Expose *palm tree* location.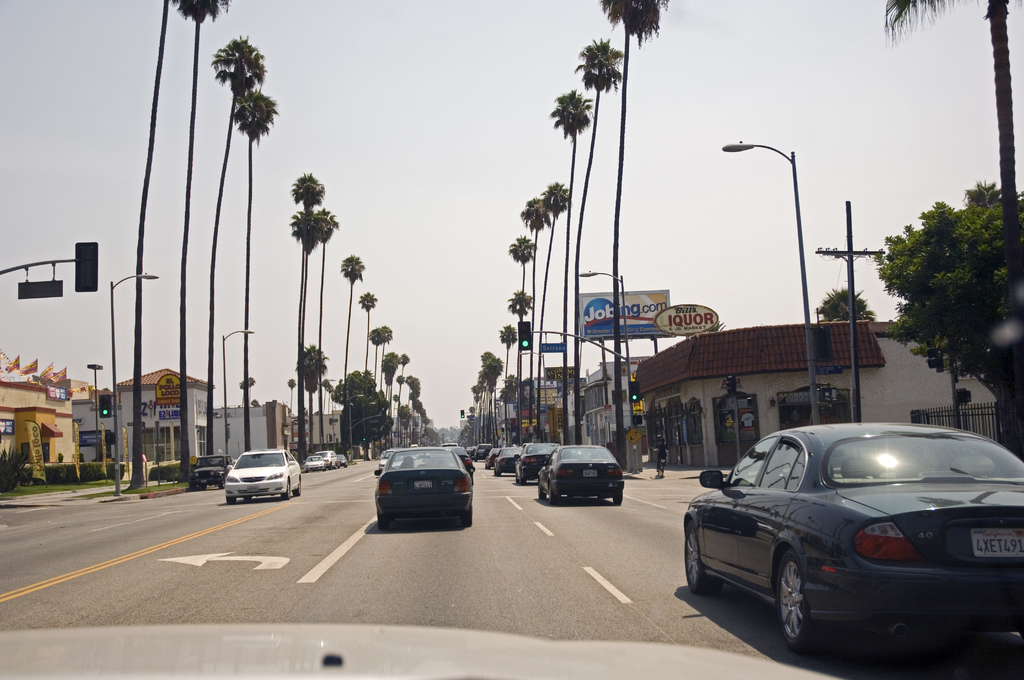
Exposed at [330,236,385,439].
